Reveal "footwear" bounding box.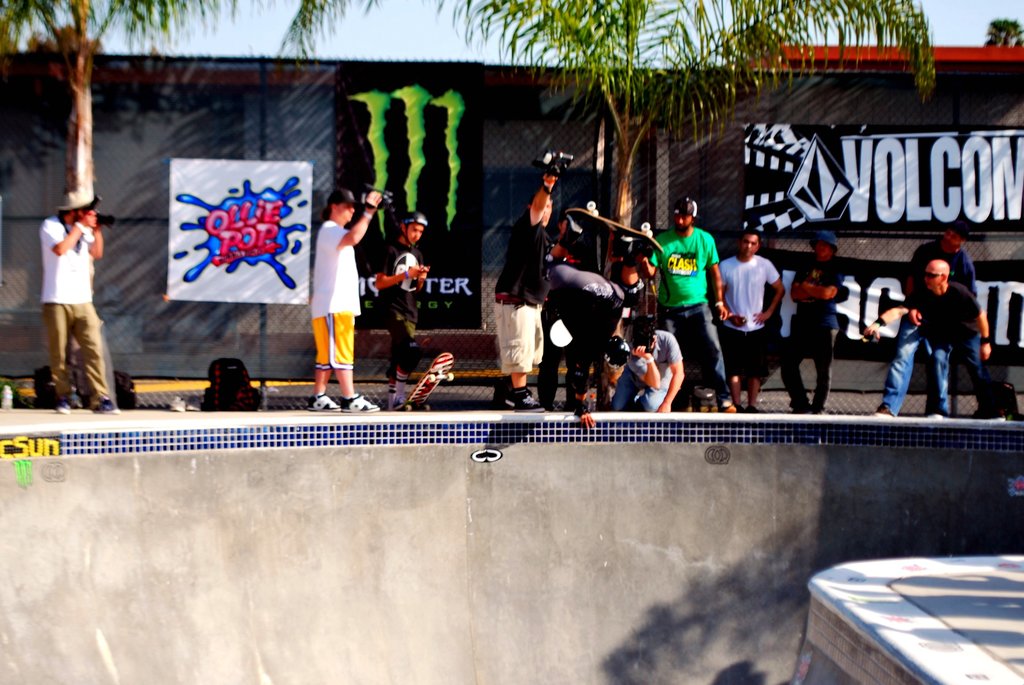
Revealed: l=912, t=398, r=950, b=425.
